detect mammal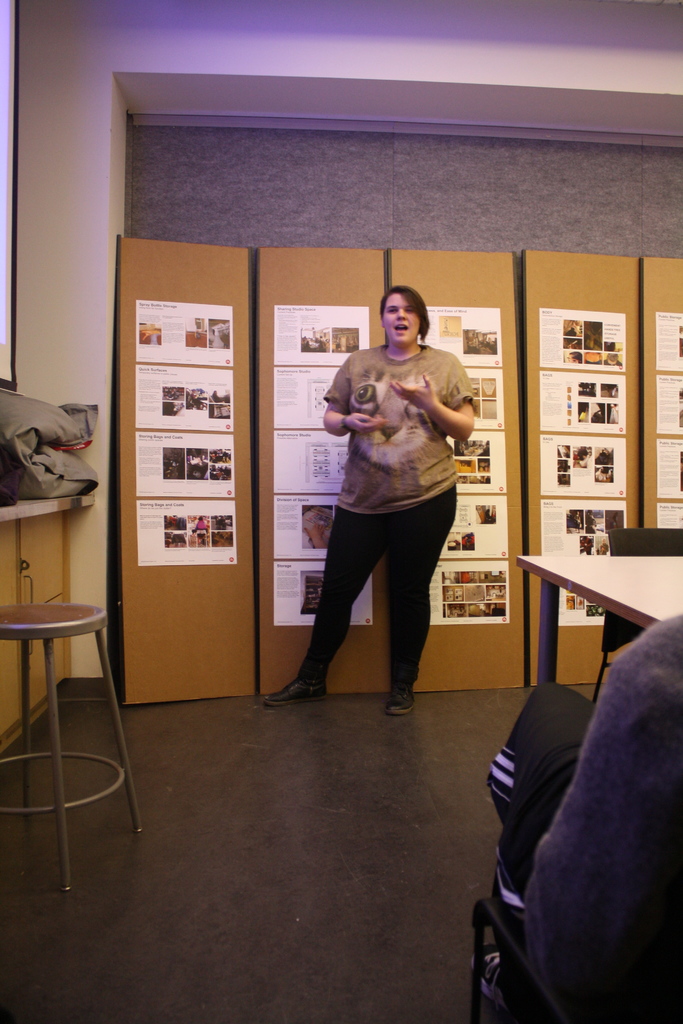
detection(602, 351, 621, 367)
